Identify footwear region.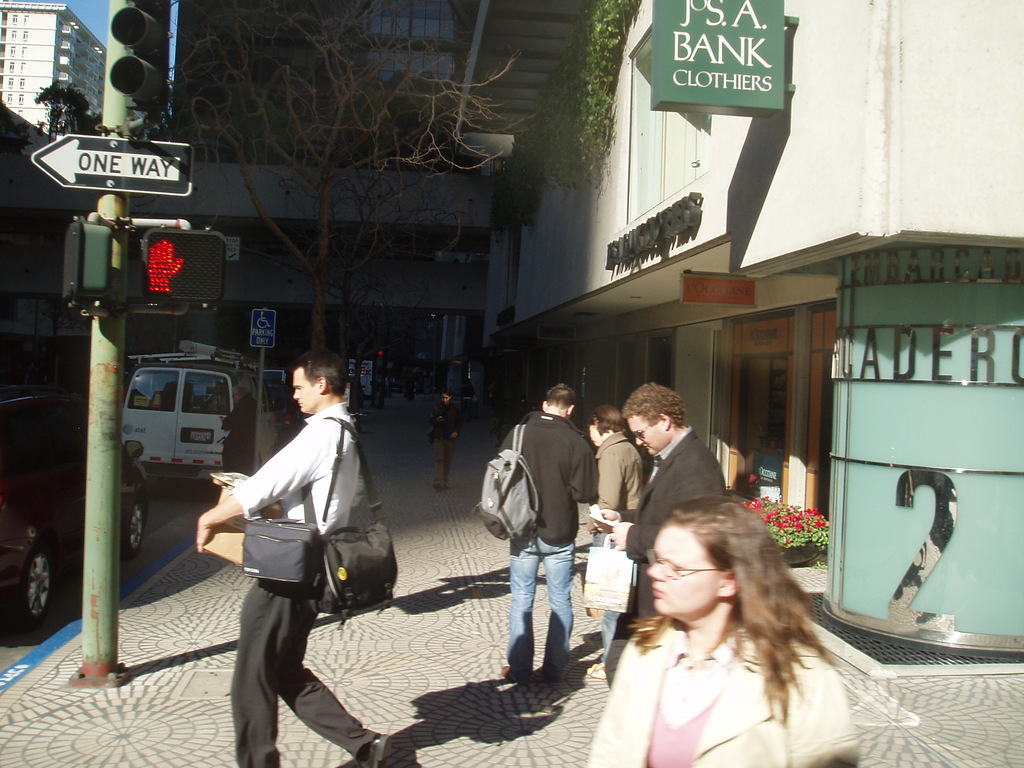
Region: bbox=[588, 662, 614, 680].
